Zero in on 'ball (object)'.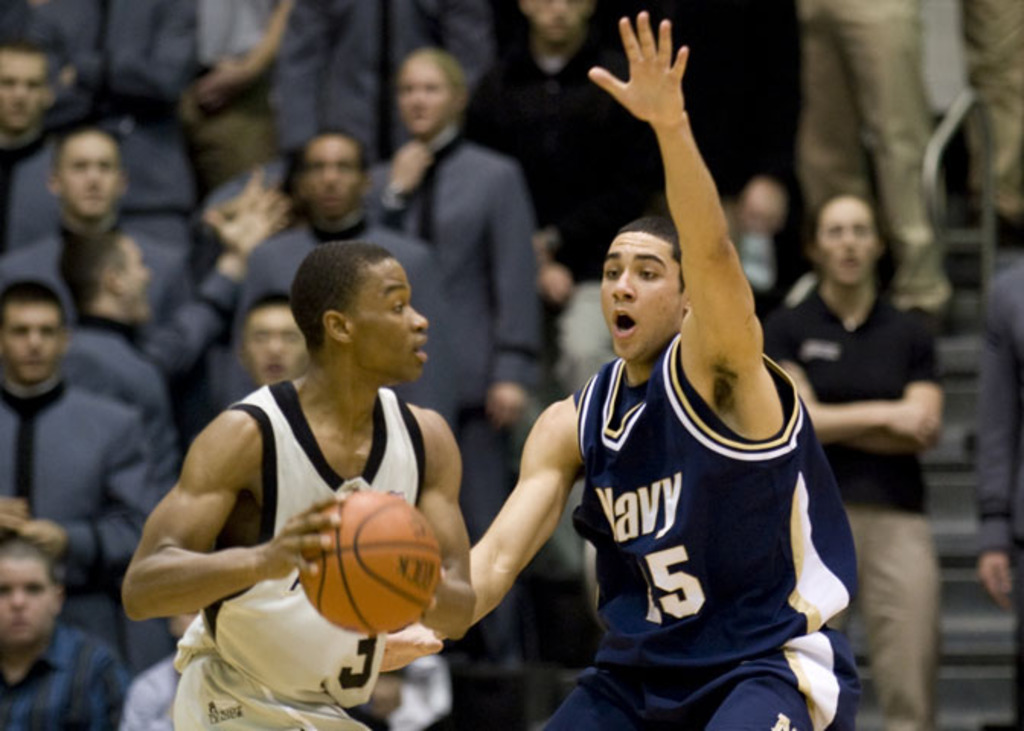
Zeroed in: crop(291, 490, 439, 637).
